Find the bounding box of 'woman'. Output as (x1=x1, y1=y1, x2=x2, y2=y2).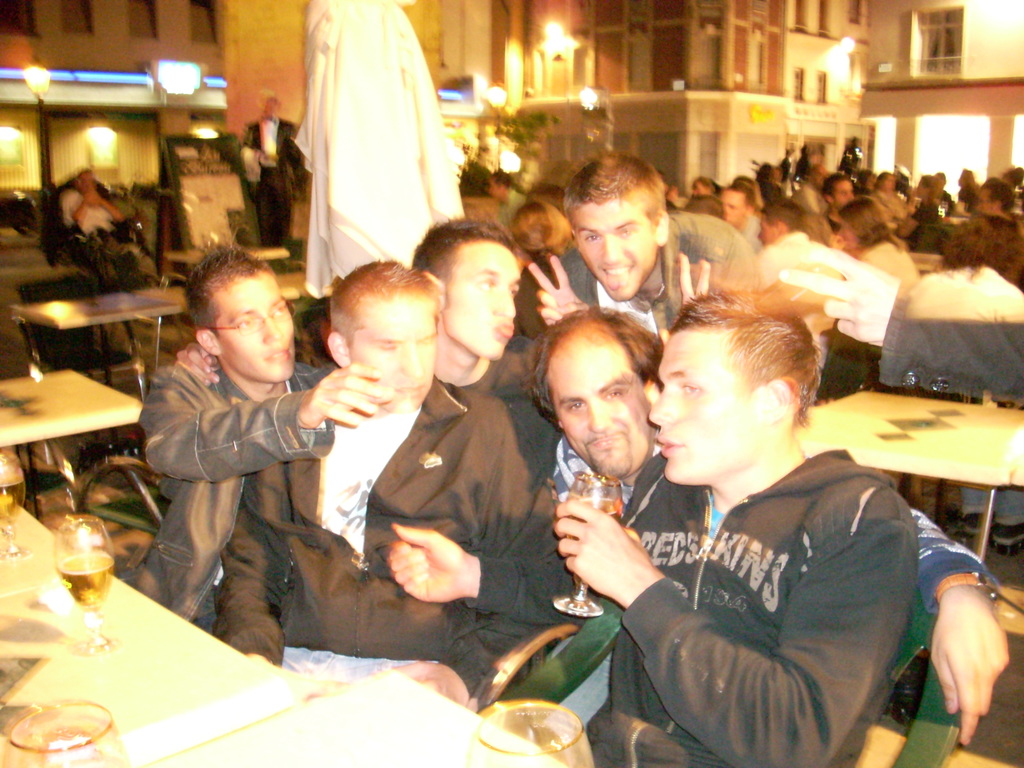
(x1=834, y1=197, x2=919, y2=301).
